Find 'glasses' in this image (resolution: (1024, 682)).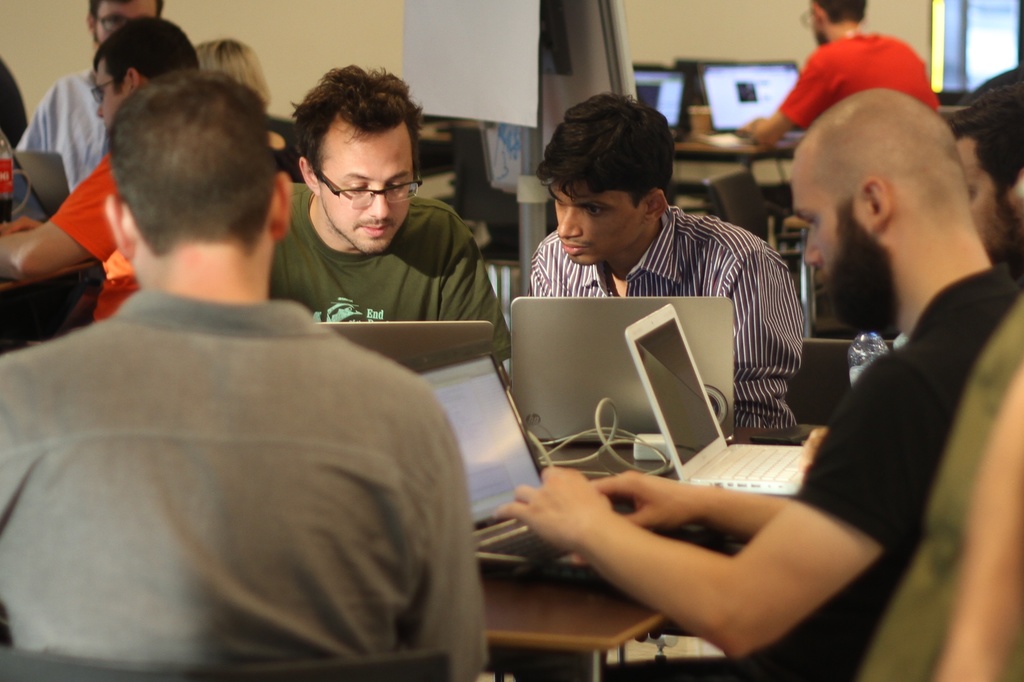
x1=314, y1=155, x2=424, y2=210.
